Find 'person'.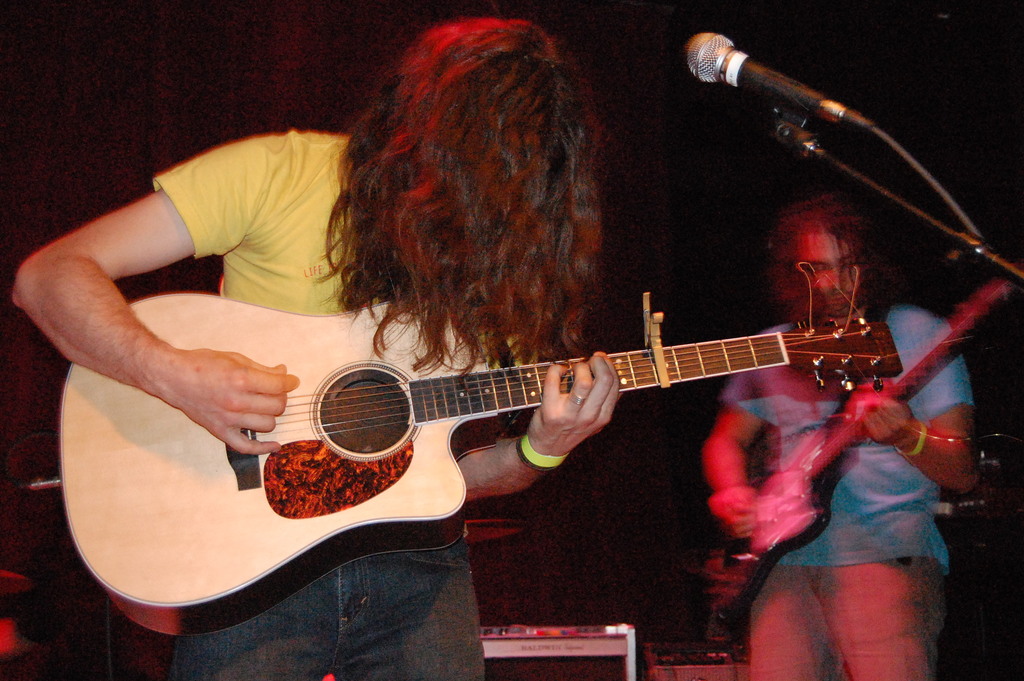
locate(11, 15, 621, 680).
